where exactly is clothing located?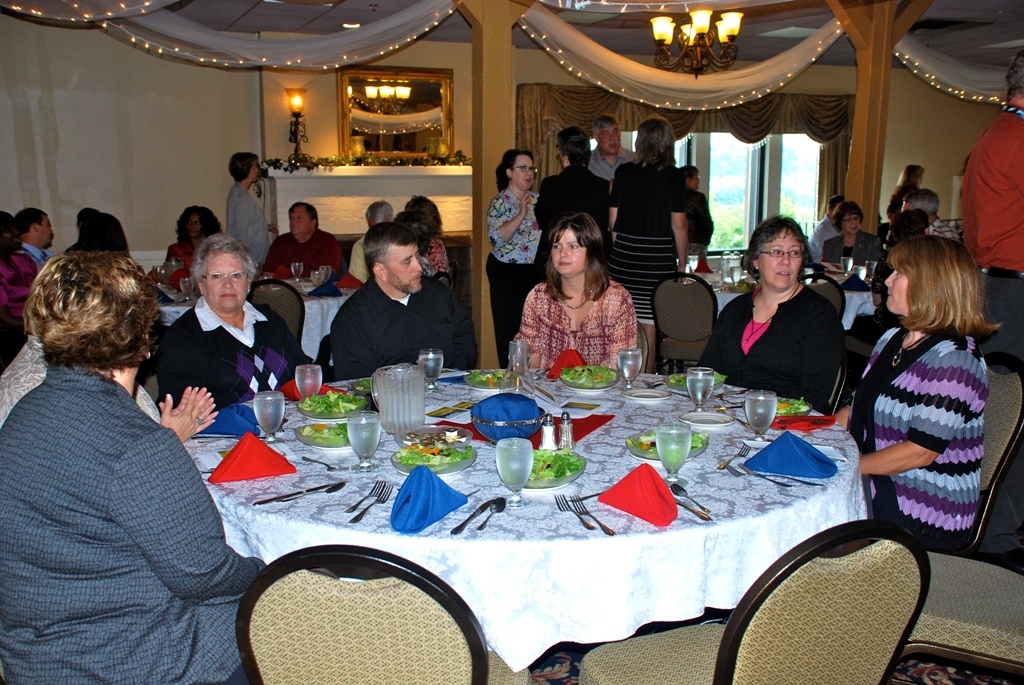
Its bounding box is crop(347, 235, 375, 286).
